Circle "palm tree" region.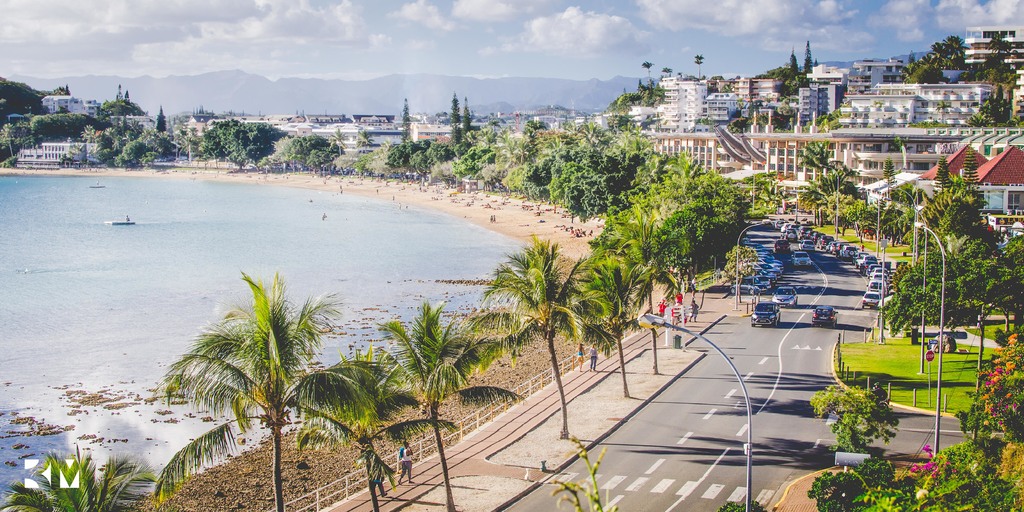
Region: Rect(365, 301, 529, 511).
